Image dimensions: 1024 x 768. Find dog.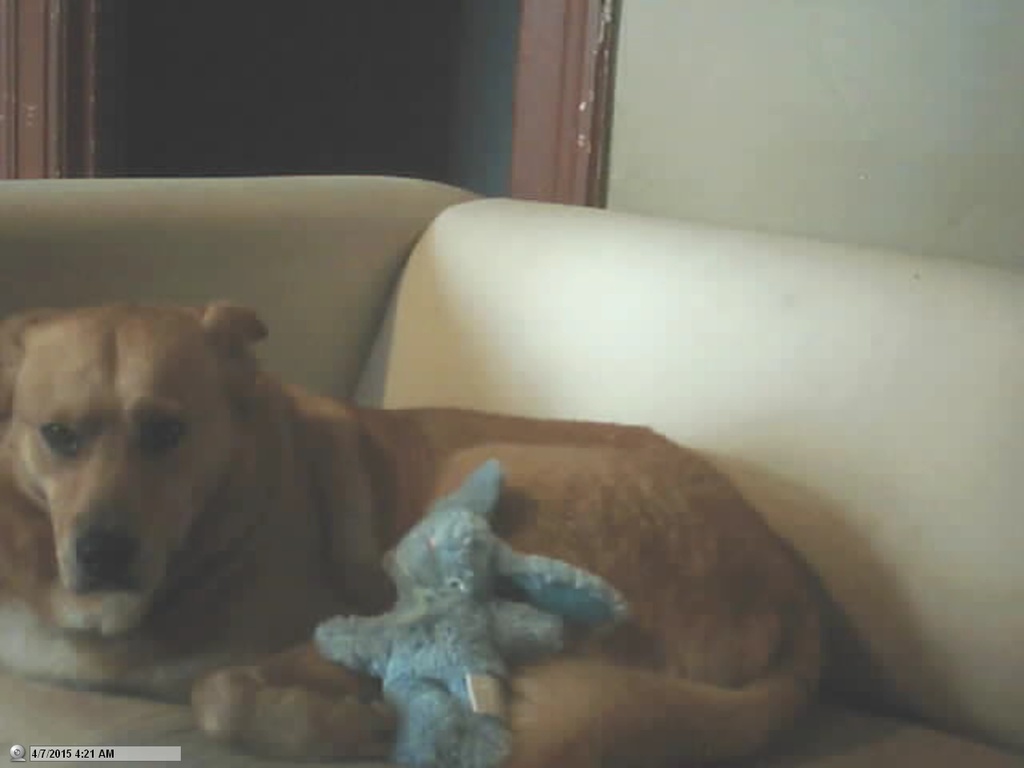
pyautogui.locateOnScreen(0, 298, 825, 767).
